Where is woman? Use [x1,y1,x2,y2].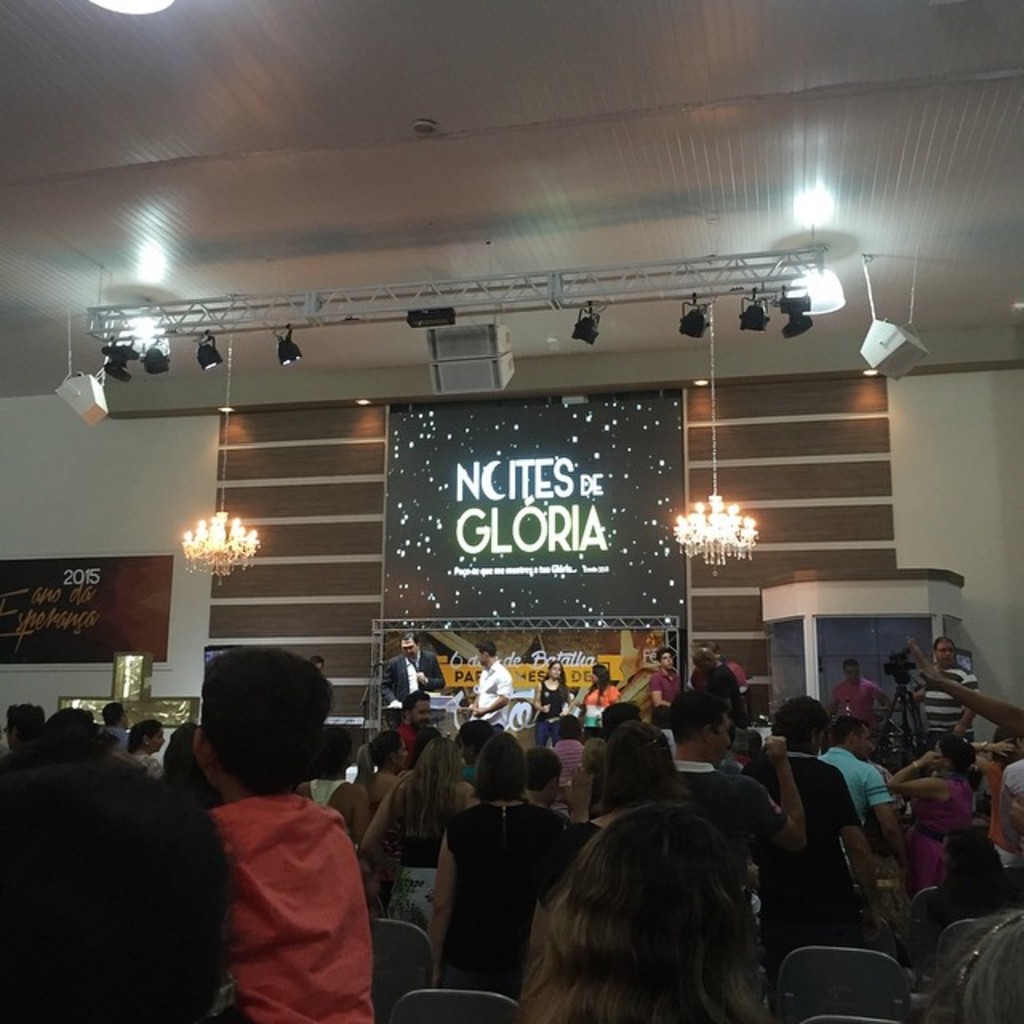
[352,730,422,906].
